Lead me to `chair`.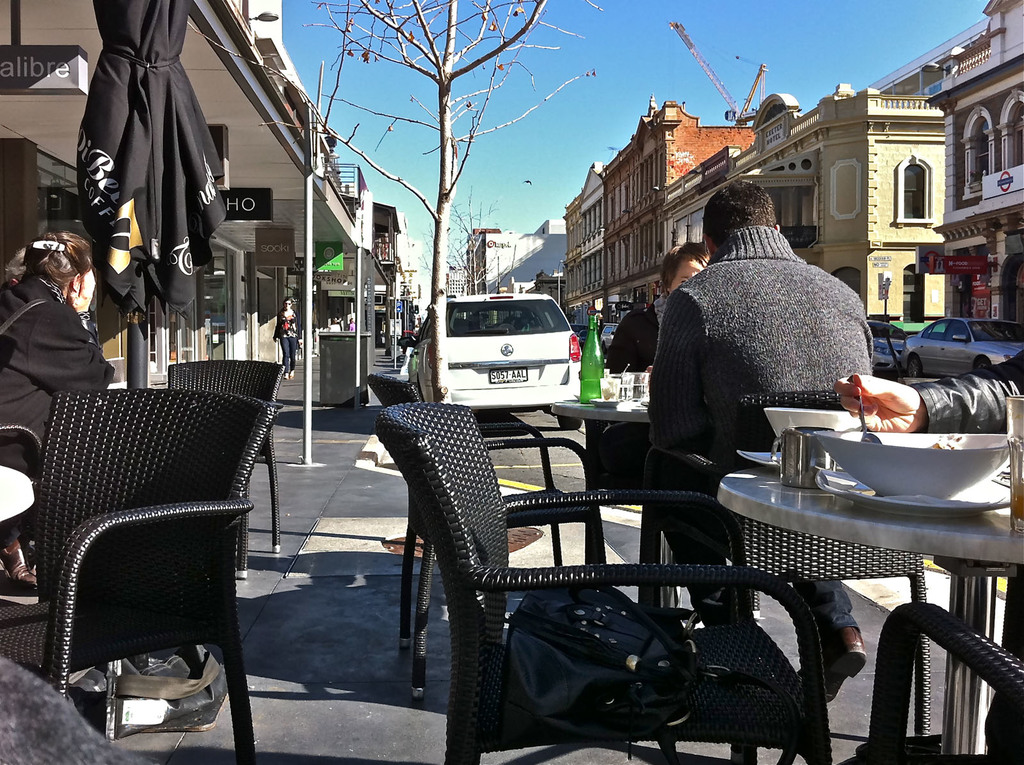
Lead to bbox(170, 360, 284, 578).
